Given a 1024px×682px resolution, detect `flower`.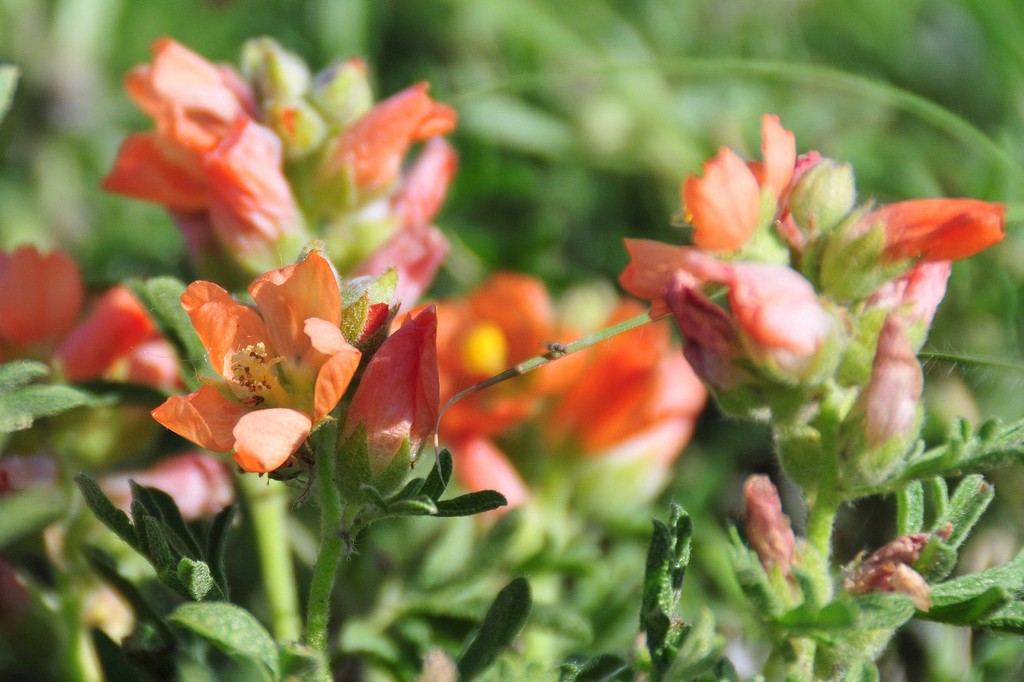
left=49, top=282, right=191, bottom=402.
